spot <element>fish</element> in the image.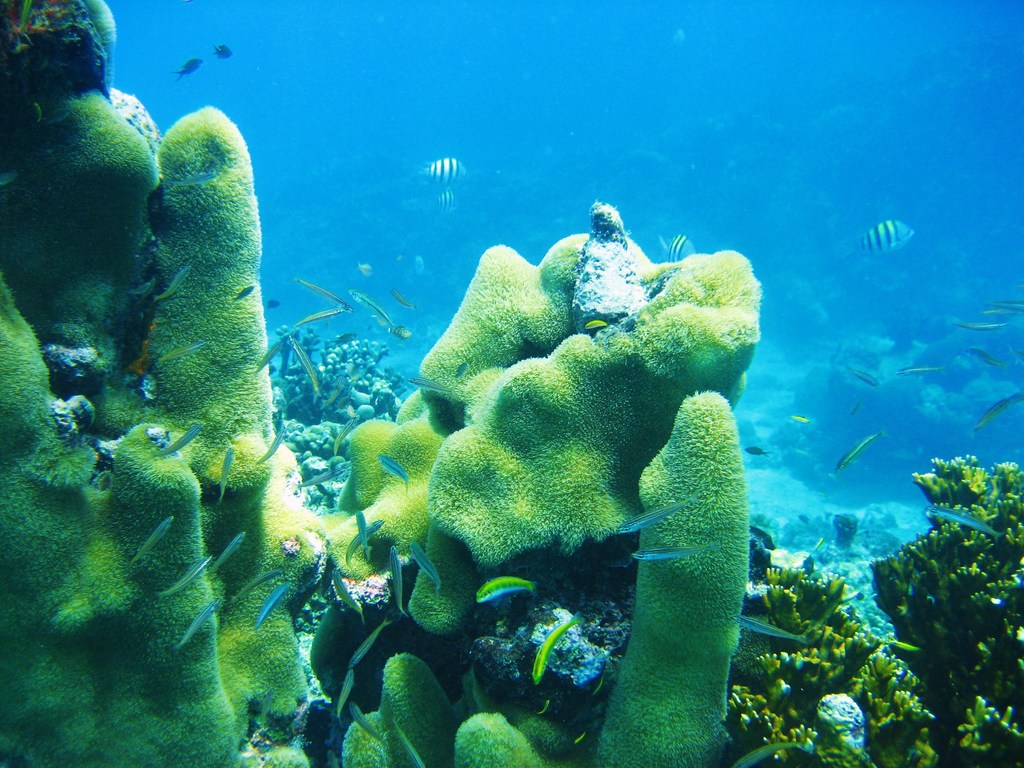
<element>fish</element> found at rect(726, 616, 810, 645).
